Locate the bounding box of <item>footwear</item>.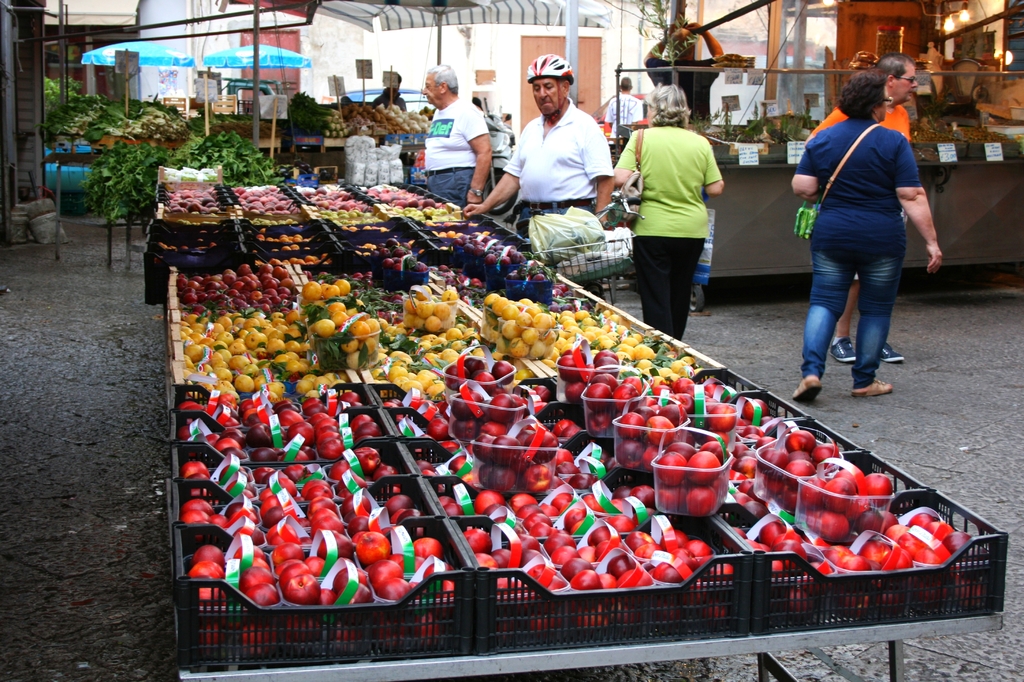
Bounding box: pyautogui.locateOnScreen(831, 337, 860, 366).
